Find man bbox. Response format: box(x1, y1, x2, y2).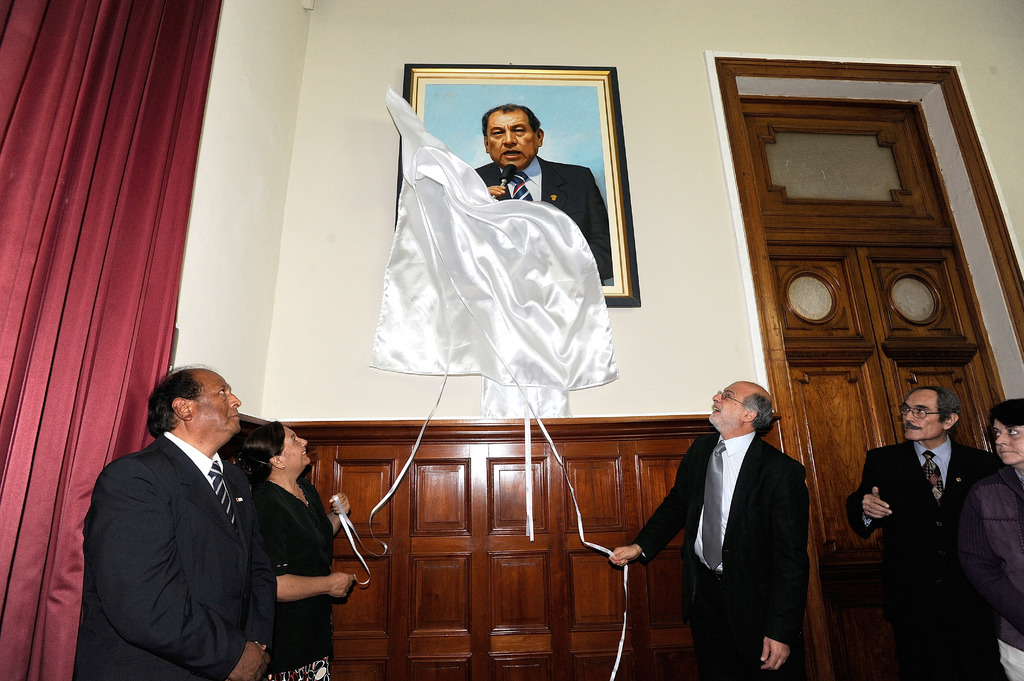
box(842, 385, 991, 680).
